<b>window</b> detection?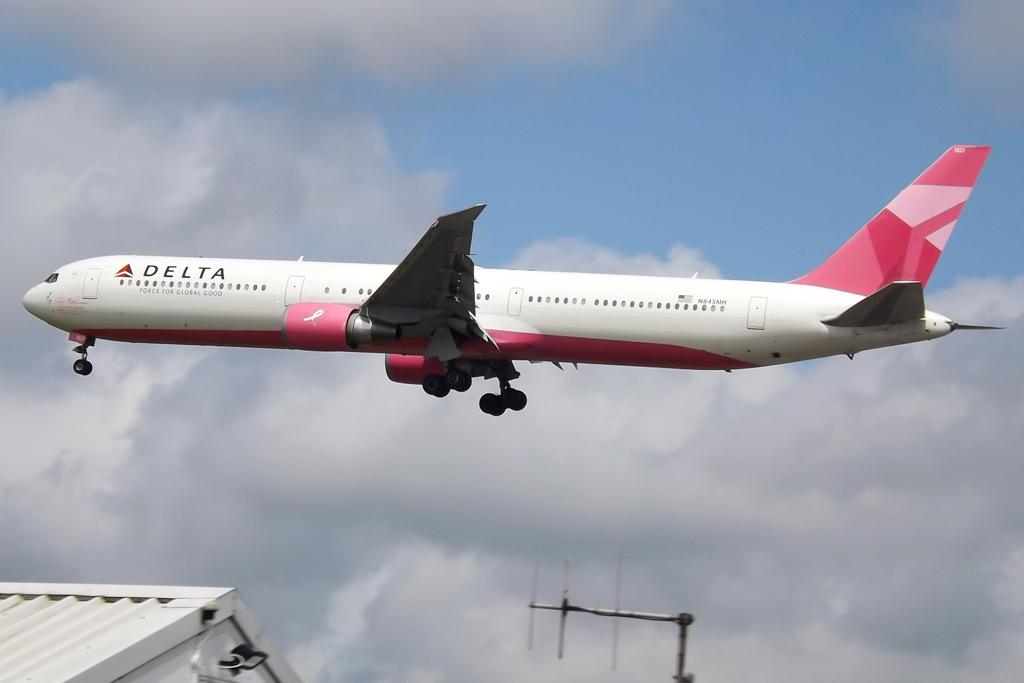
box=[610, 296, 617, 307]
